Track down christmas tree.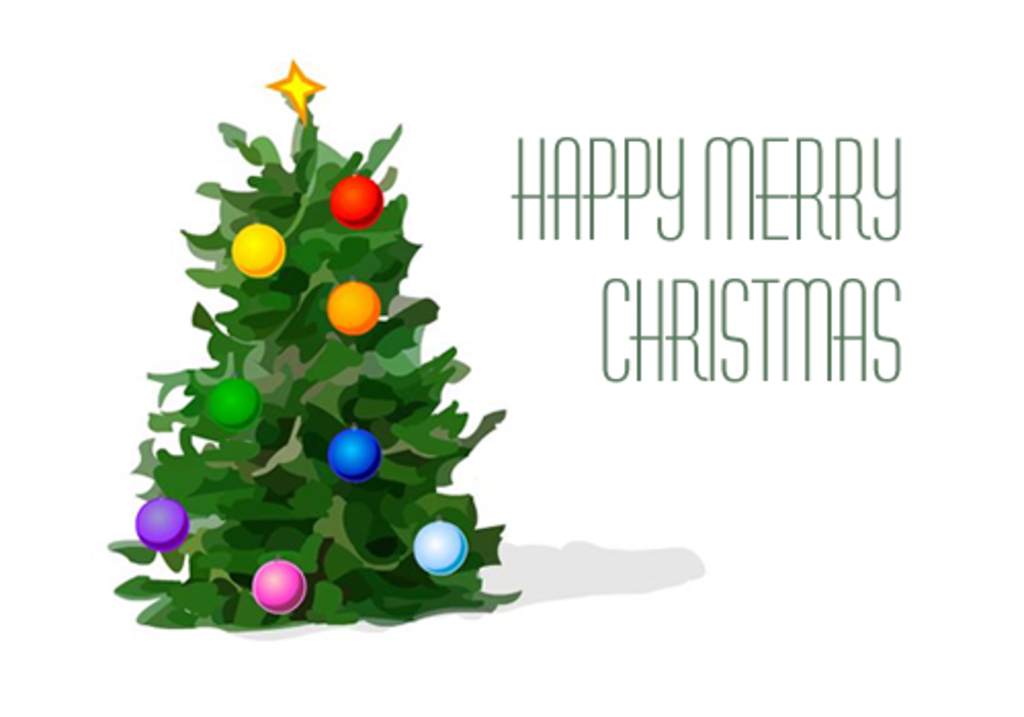
Tracked to region(102, 51, 520, 641).
